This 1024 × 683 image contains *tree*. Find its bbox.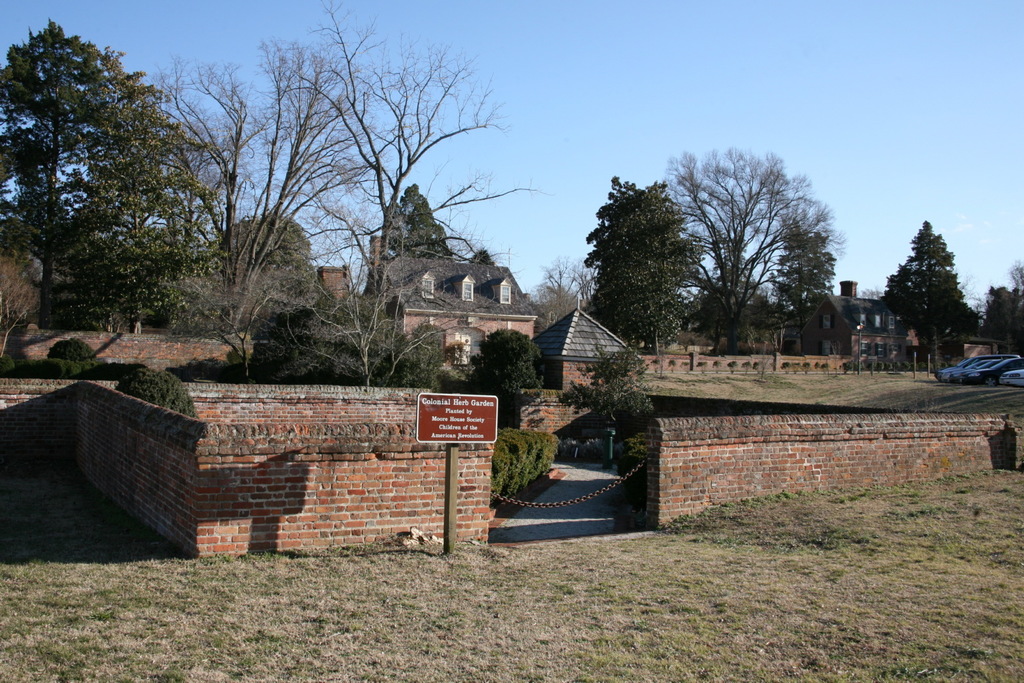
[879,213,982,383].
